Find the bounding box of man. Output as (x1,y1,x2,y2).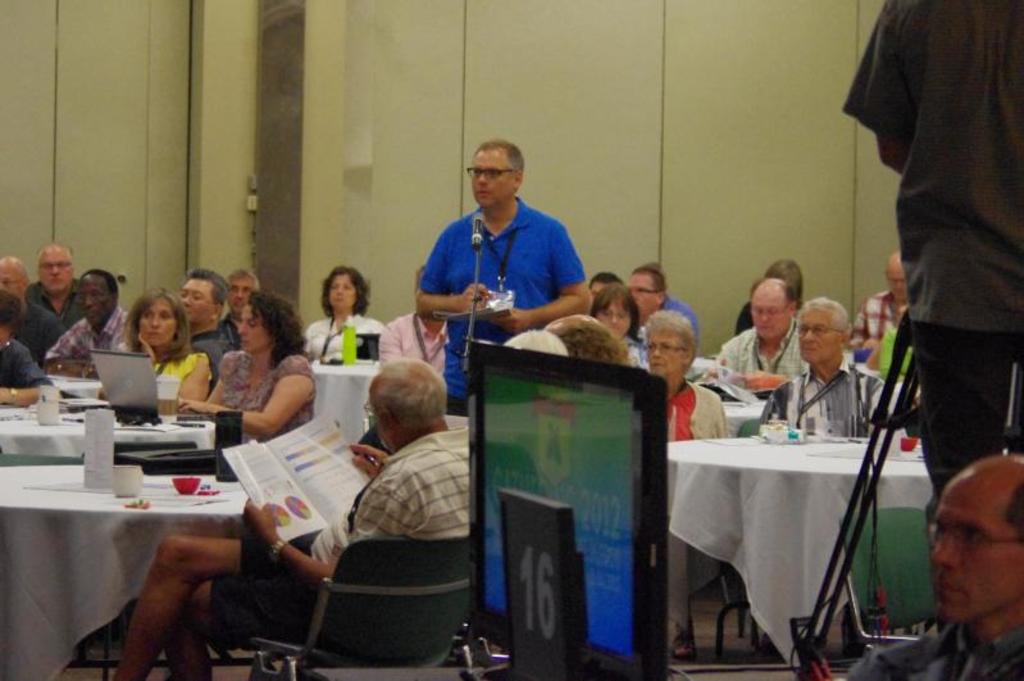
(0,256,59,336).
